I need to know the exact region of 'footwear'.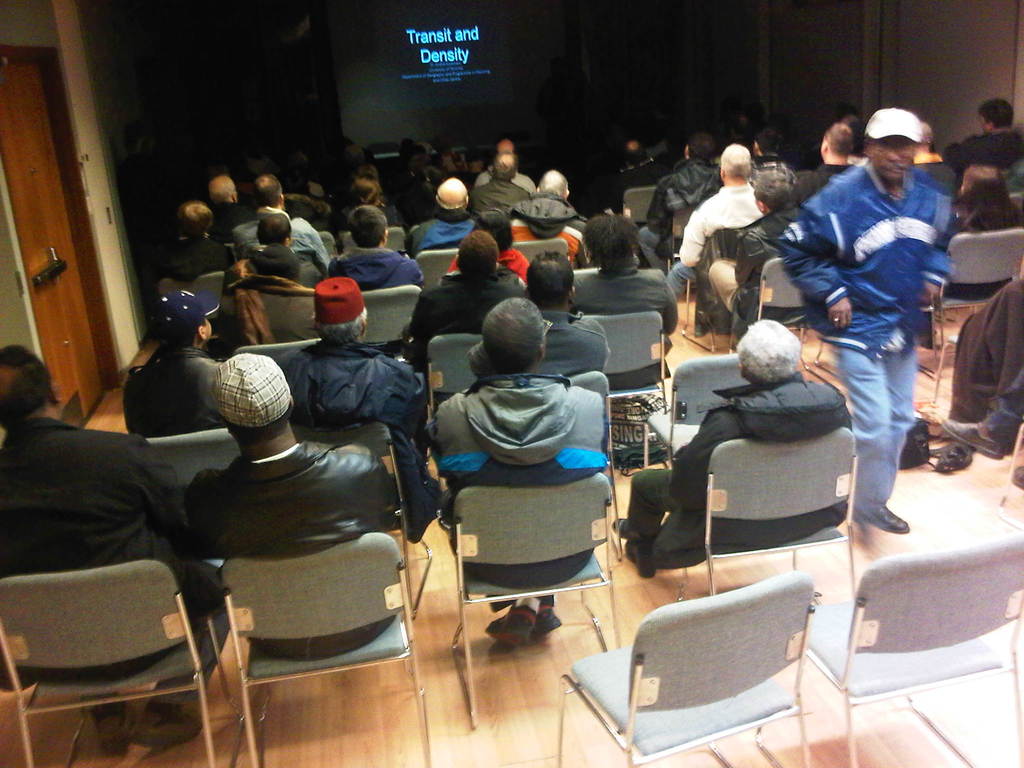
Region: Rect(539, 611, 560, 636).
